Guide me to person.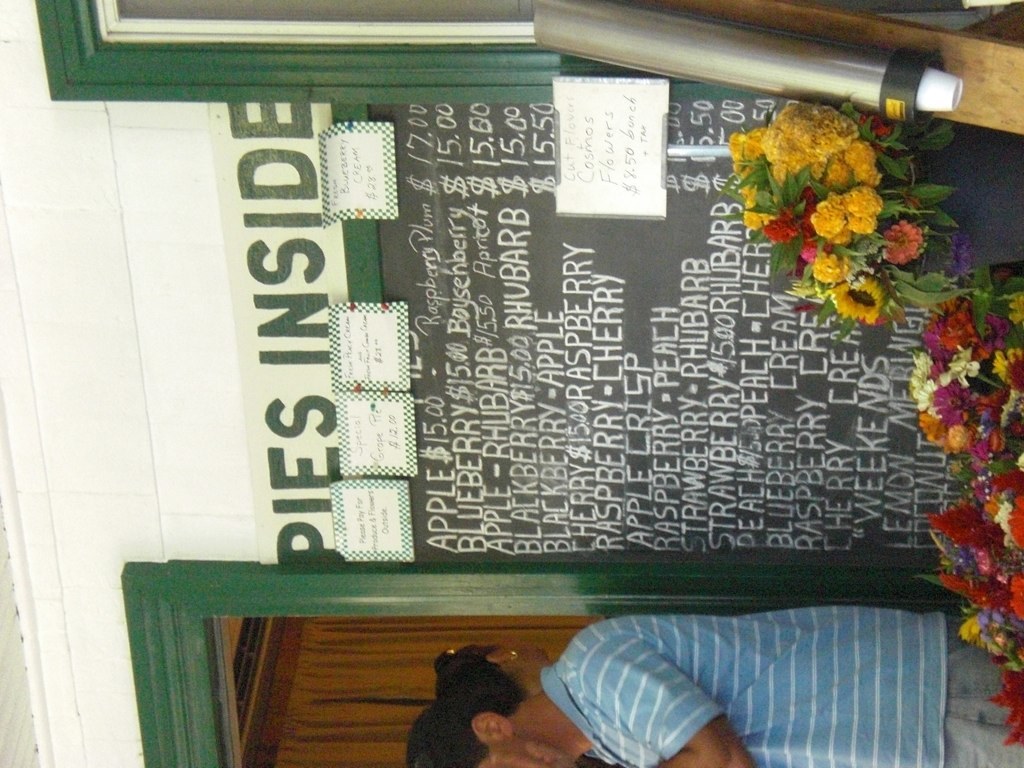
Guidance: crop(413, 604, 1023, 767).
